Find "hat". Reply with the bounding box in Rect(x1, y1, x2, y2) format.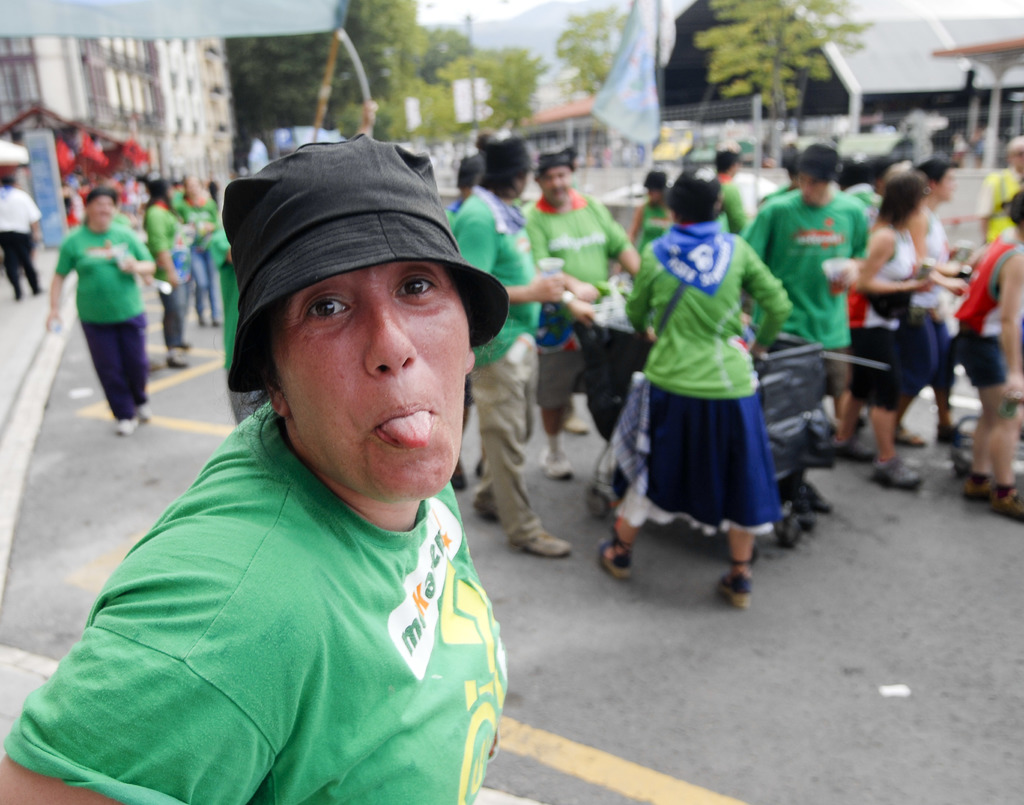
Rect(223, 128, 512, 394).
